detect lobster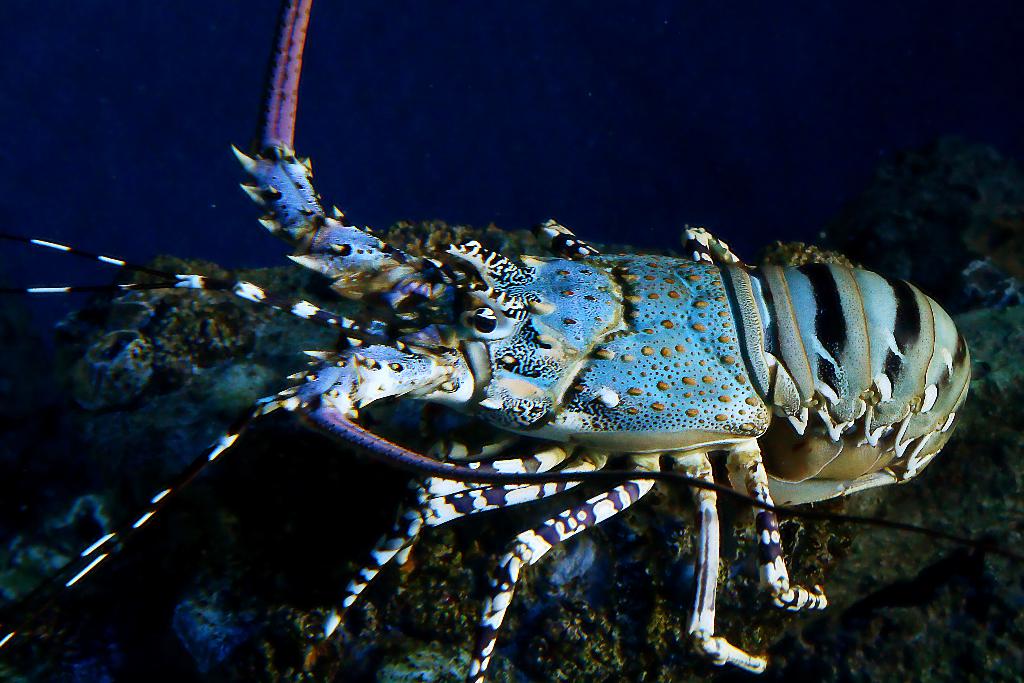
[x1=76, y1=92, x2=1023, y2=675]
